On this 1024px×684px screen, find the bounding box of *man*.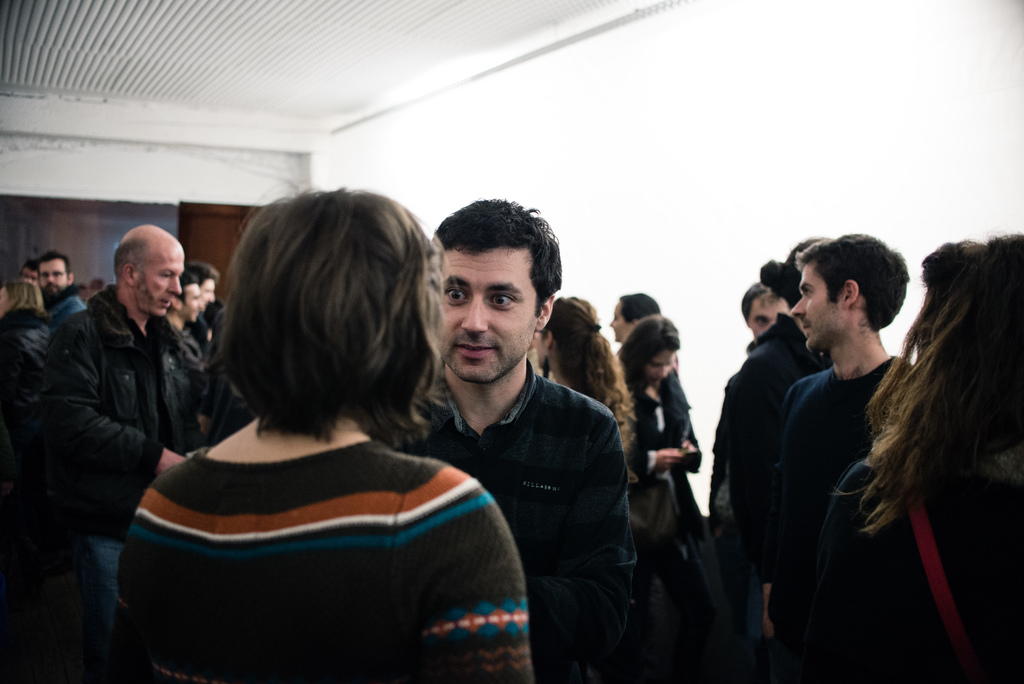
Bounding box: (left=165, top=268, right=206, bottom=361).
